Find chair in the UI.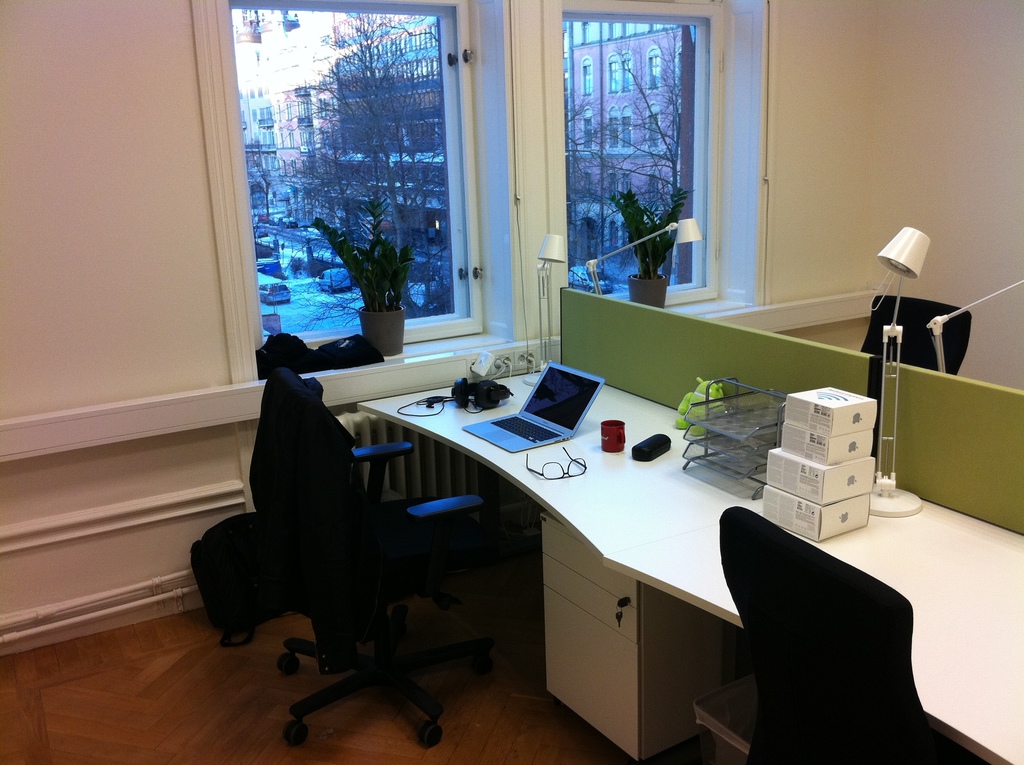
UI element at {"x1": 712, "y1": 504, "x2": 959, "y2": 752}.
